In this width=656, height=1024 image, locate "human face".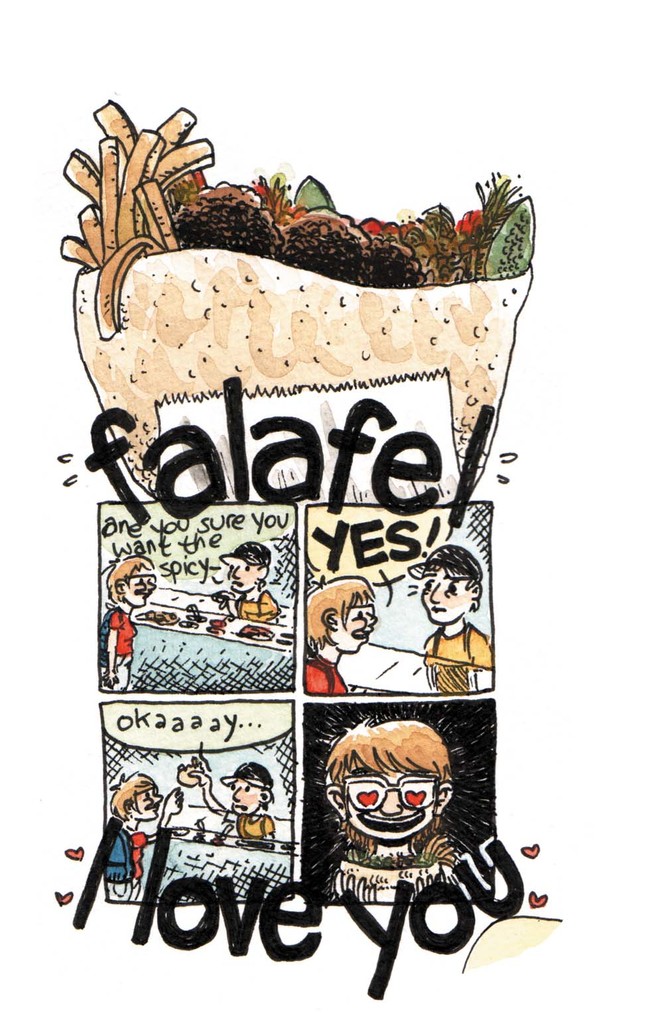
Bounding box: (left=421, top=567, right=468, bottom=621).
